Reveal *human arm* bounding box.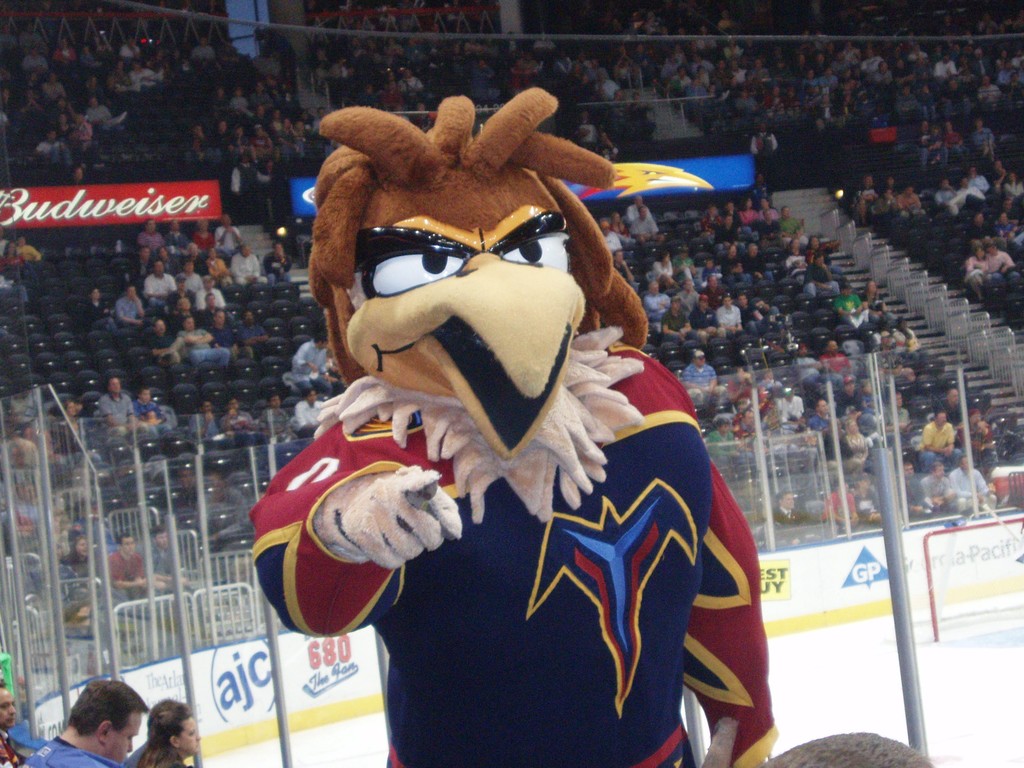
Revealed: [150, 336, 171, 353].
